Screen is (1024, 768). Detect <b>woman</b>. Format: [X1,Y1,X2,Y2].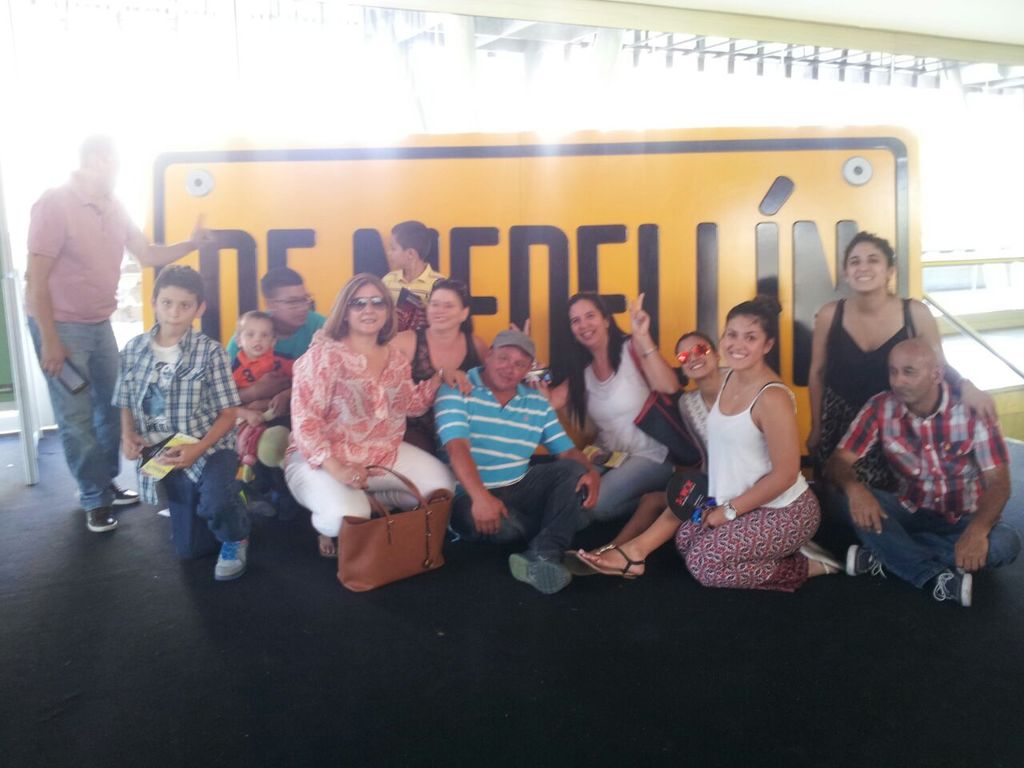
[666,285,831,597].
